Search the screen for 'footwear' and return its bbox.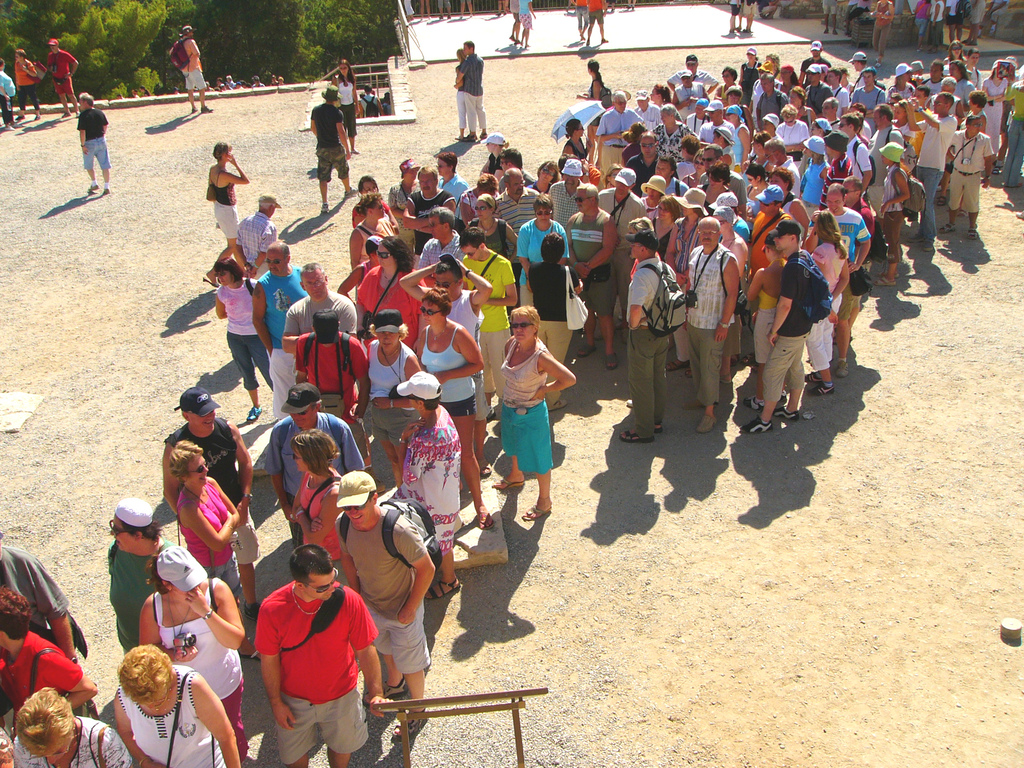
Found: (x1=718, y1=377, x2=732, y2=382).
